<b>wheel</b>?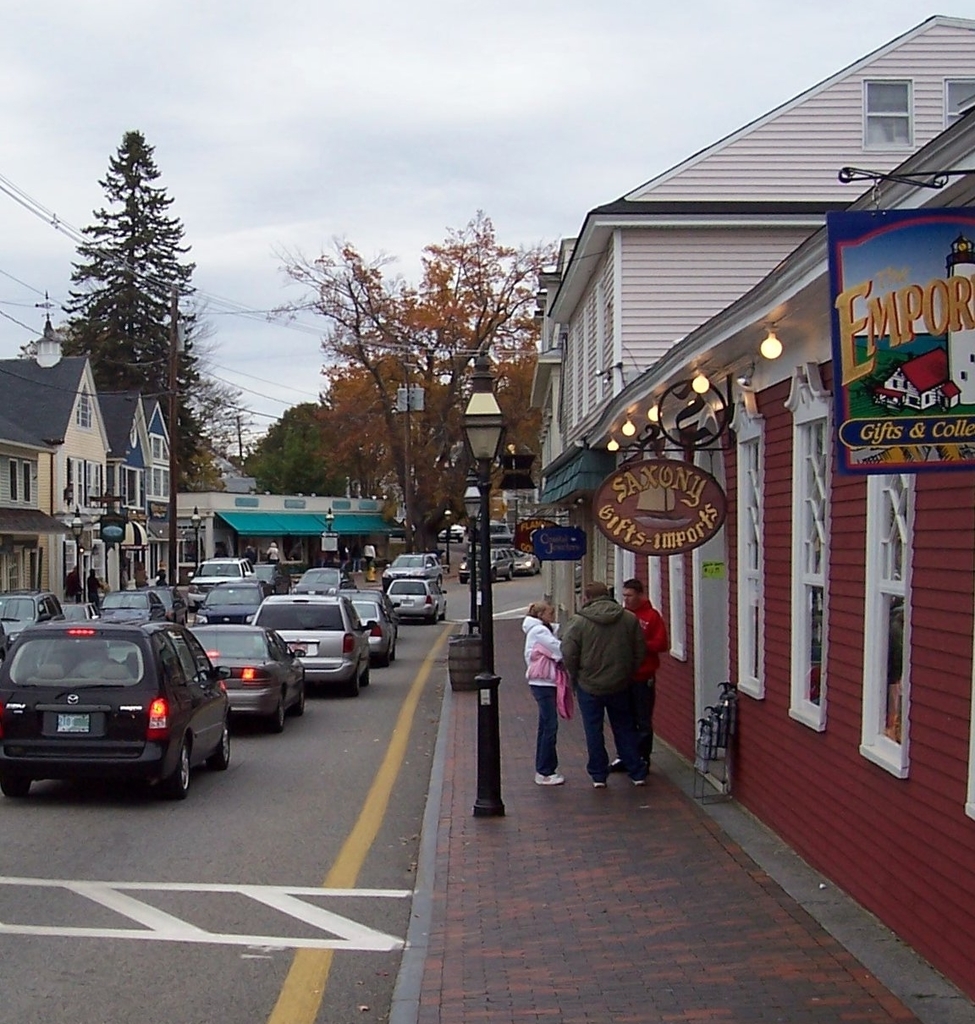
pyautogui.locateOnScreen(377, 641, 391, 670)
